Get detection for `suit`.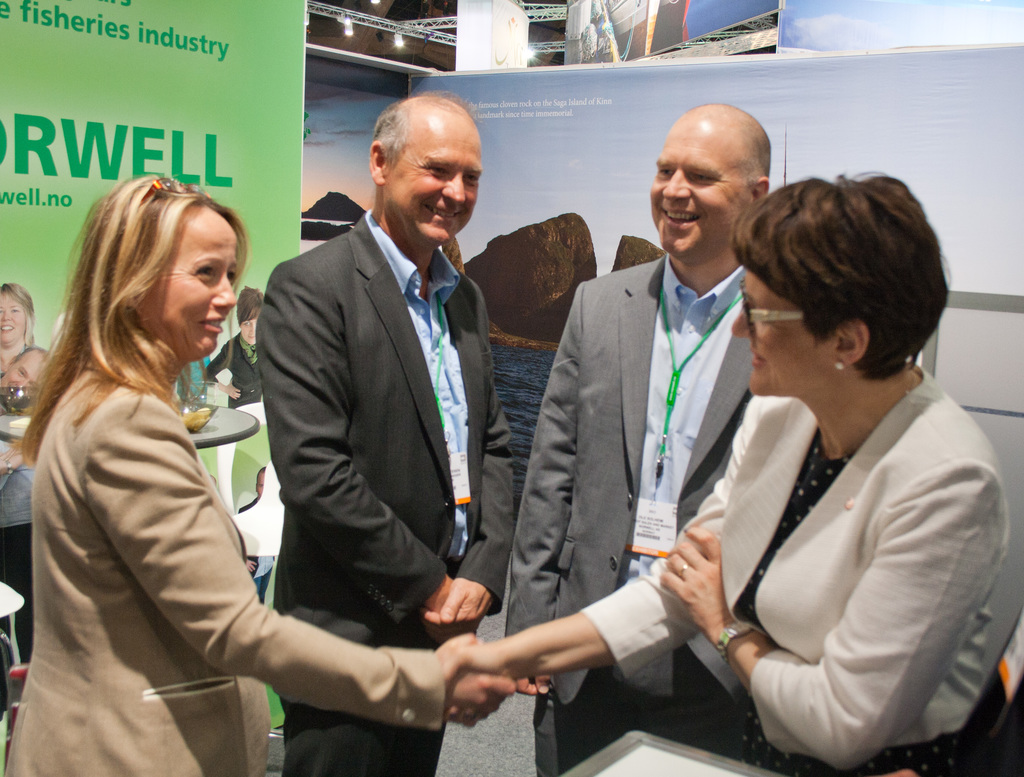
Detection: [504, 252, 754, 776].
